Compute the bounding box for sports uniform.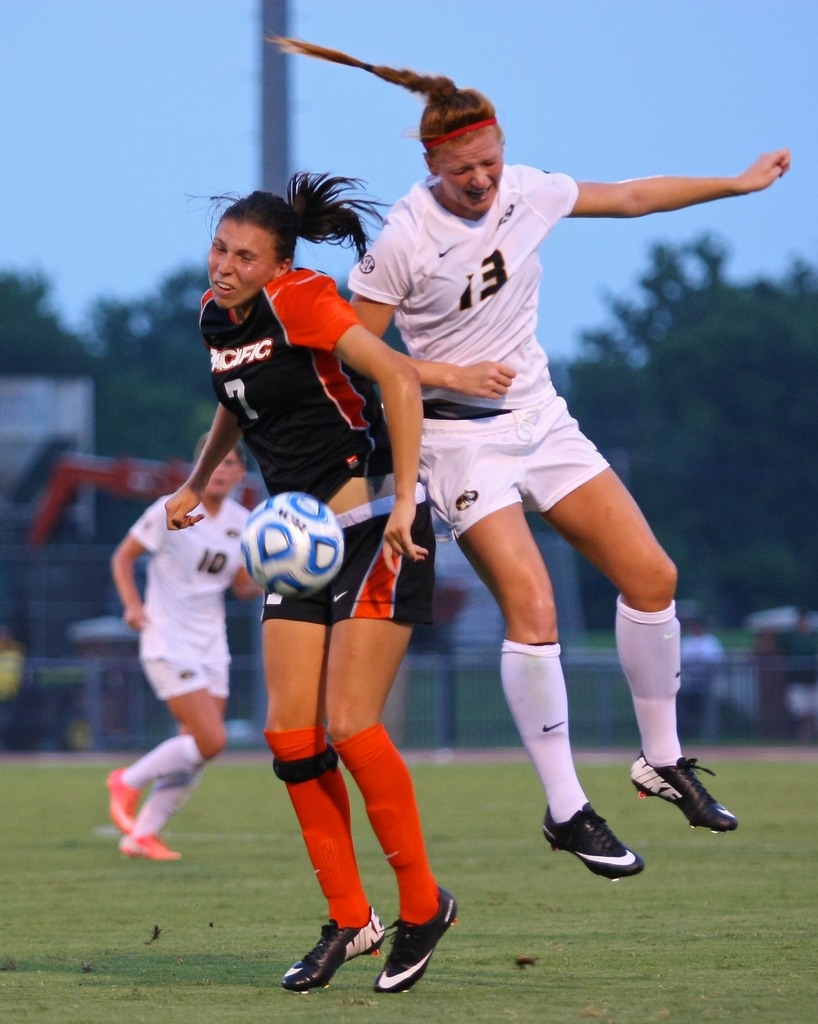
select_region(316, 85, 748, 838).
